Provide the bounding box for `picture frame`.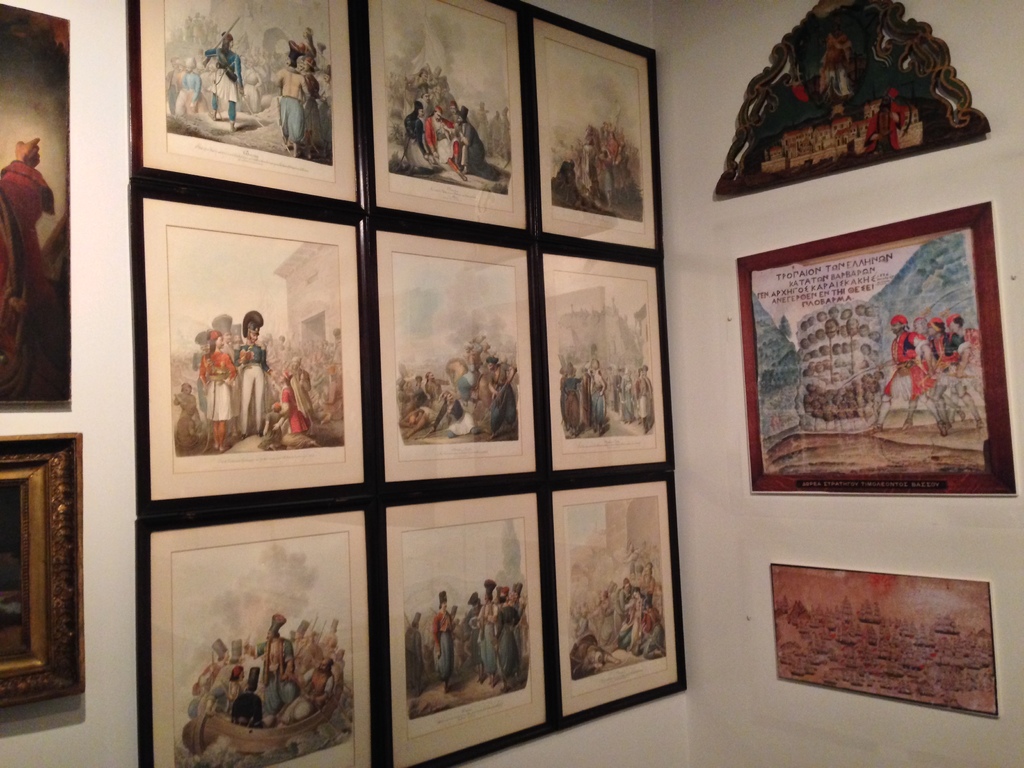
(136,497,382,766).
